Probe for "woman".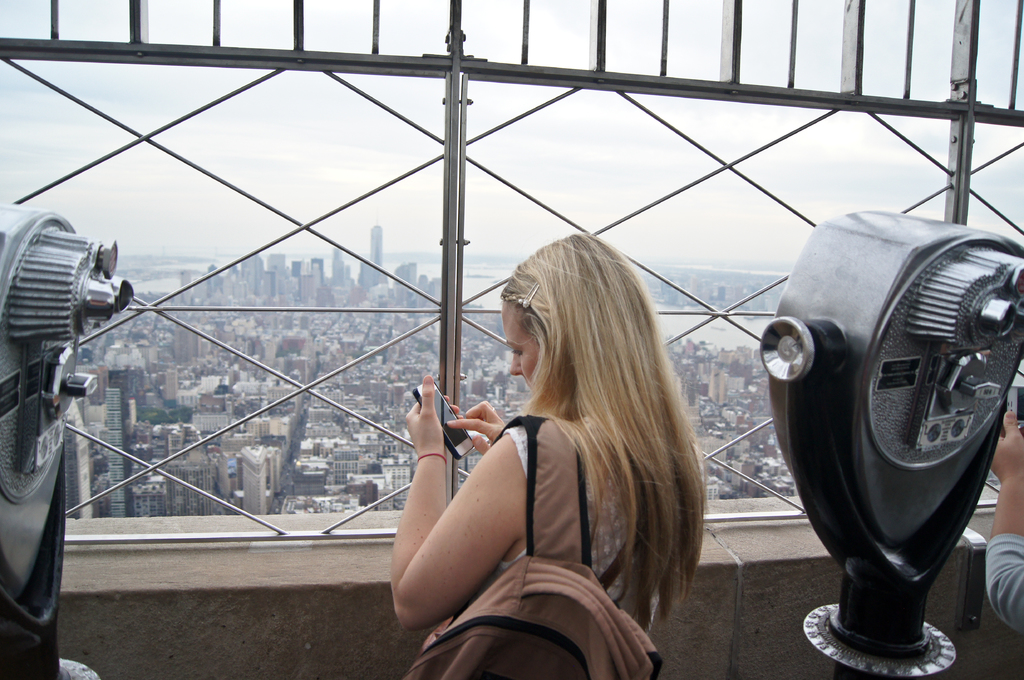
Probe result: <region>397, 223, 716, 663</region>.
